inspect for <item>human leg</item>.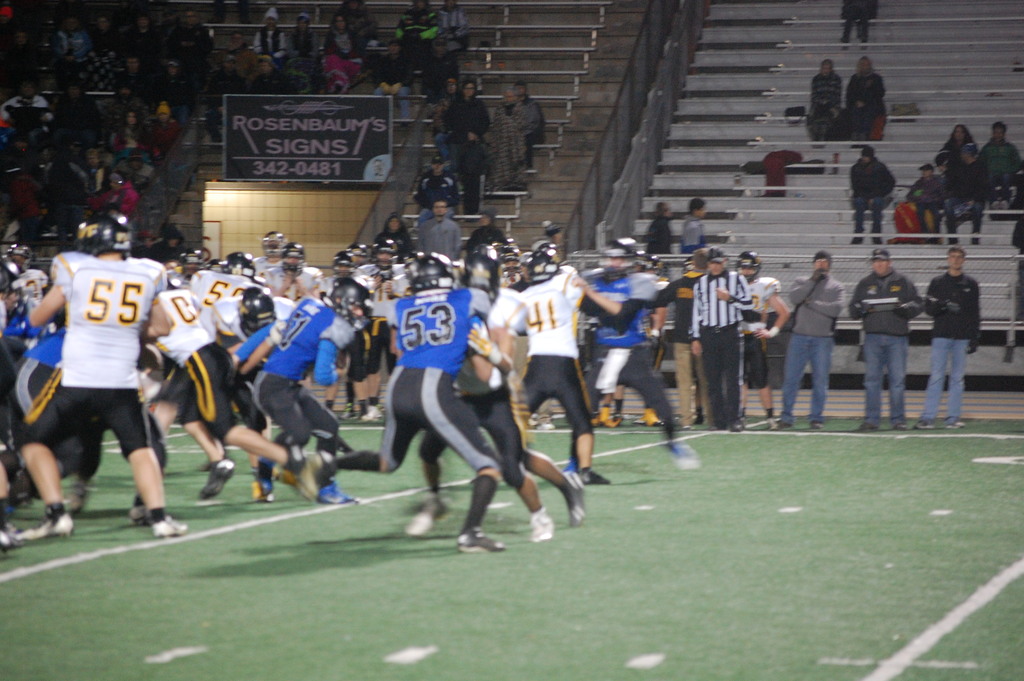
Inspection: (left=166, top=406, right=235, bottom=500).
